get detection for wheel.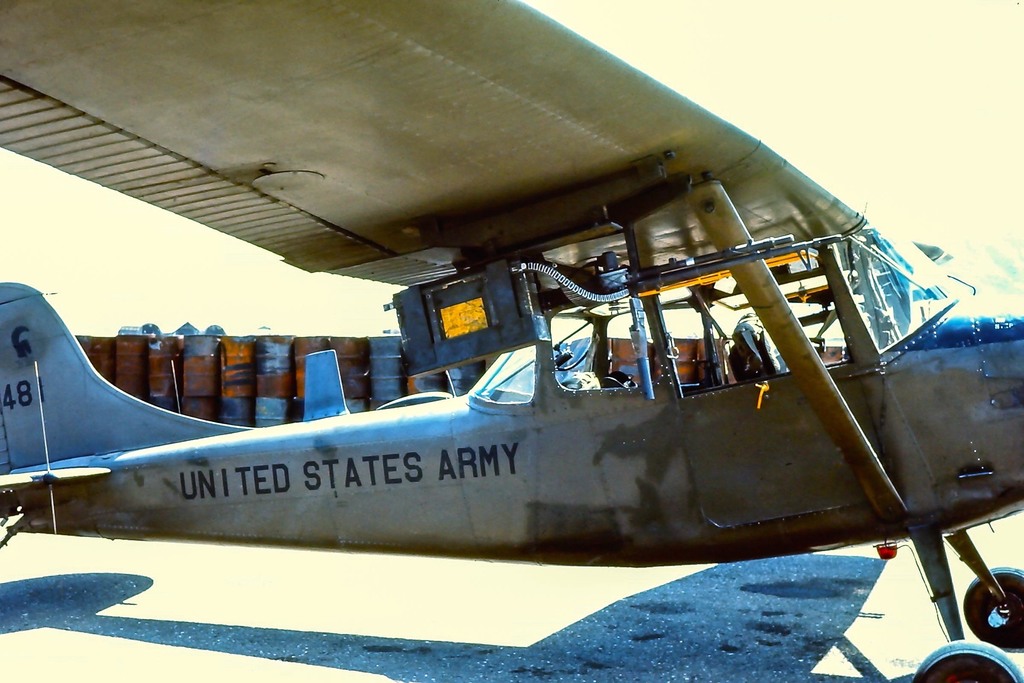
Detection: <bbox>964, 563, 1023, 654</bbox>.
